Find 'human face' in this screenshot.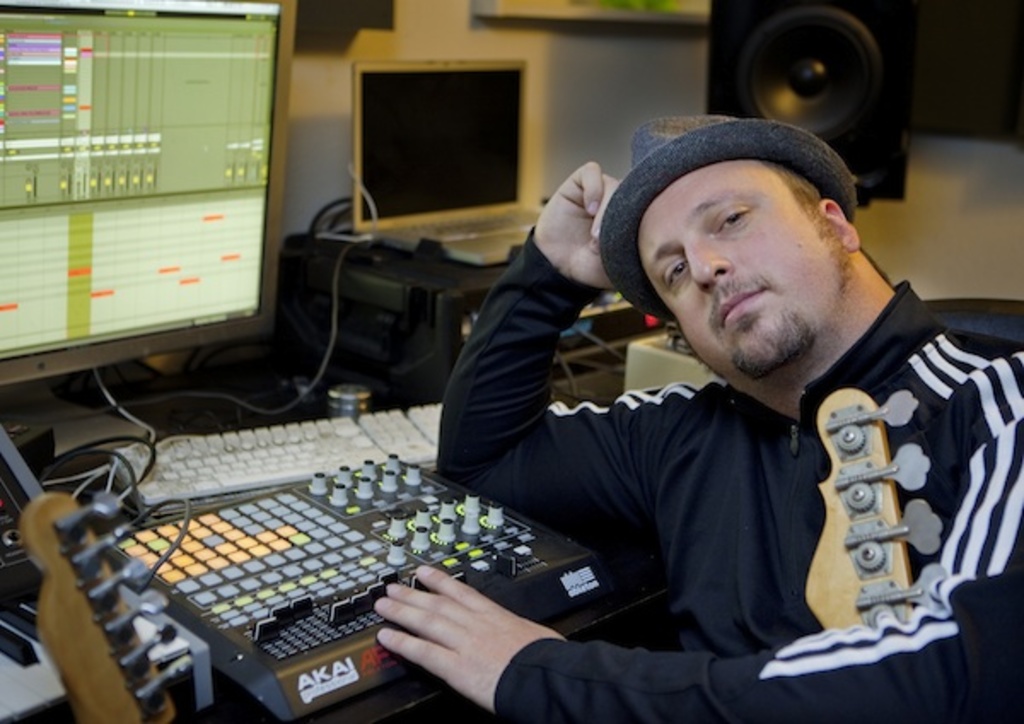
The bounding box for 'human face' is rect(642, 161, 841, 382).
